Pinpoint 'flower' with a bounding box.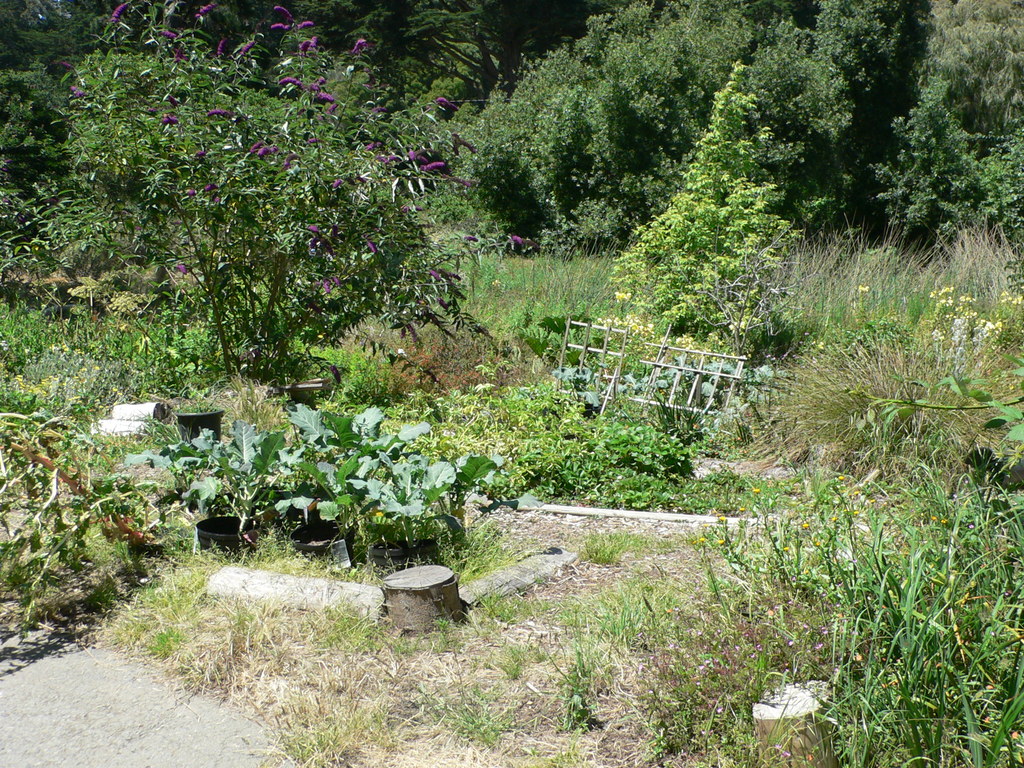
detection(265, 20, 290, 33).
